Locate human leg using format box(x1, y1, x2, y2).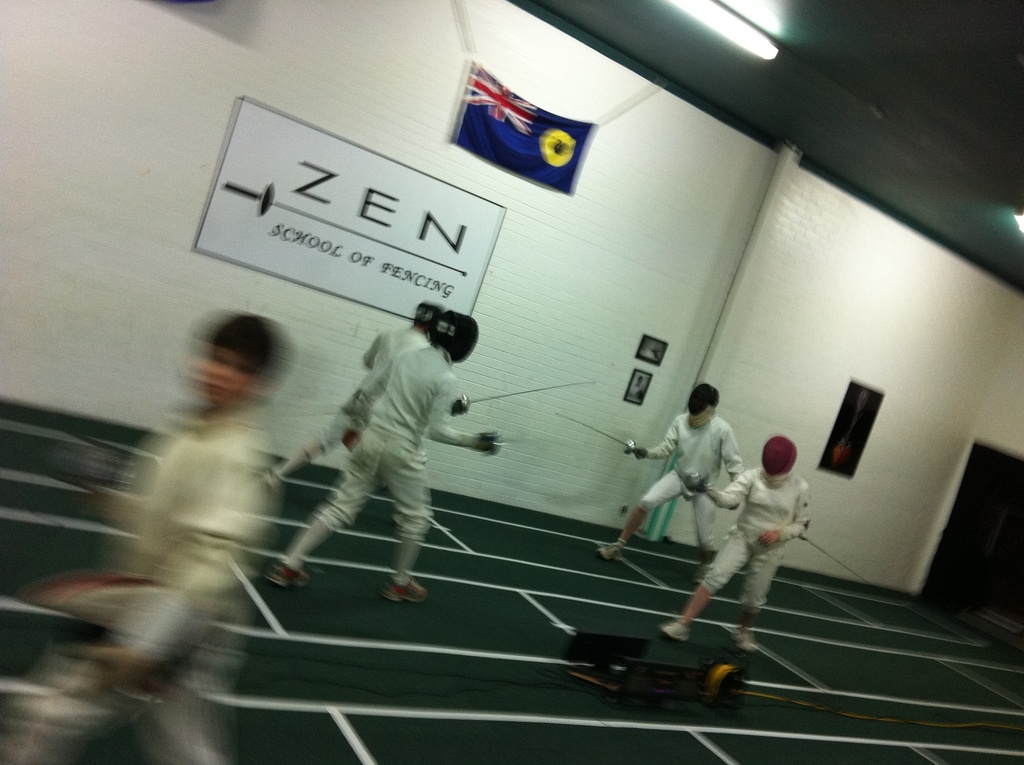
box(733, 529, 783, 645).
